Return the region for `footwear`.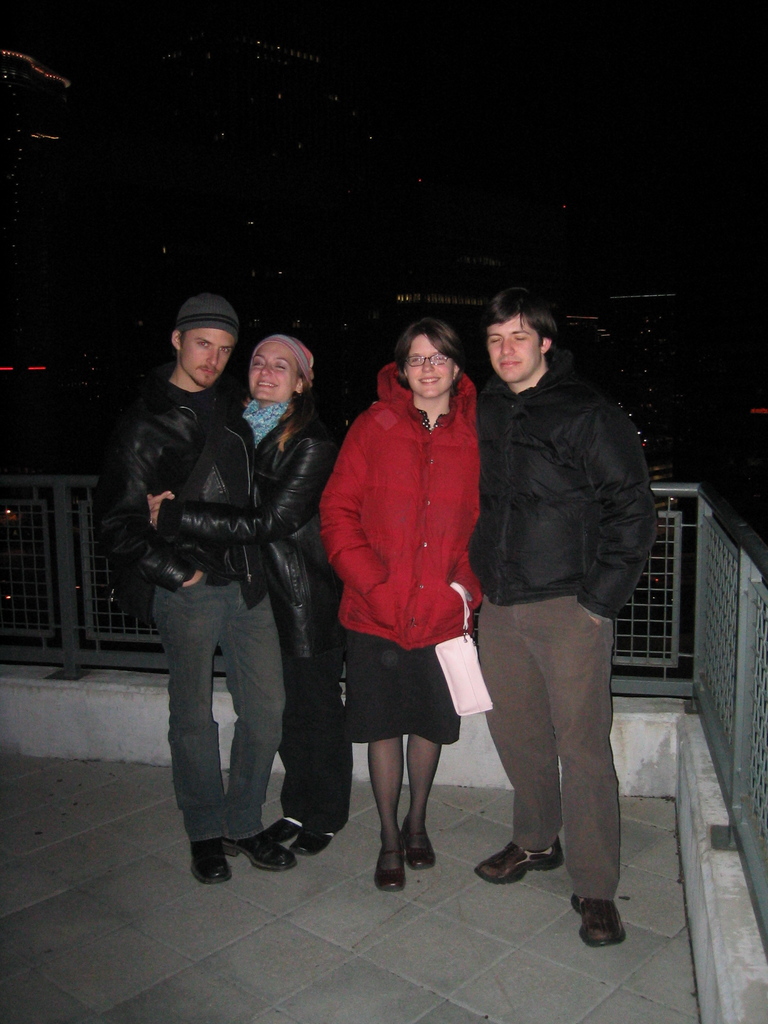
(x1=225, y1=825, x2=291, y2=870).
